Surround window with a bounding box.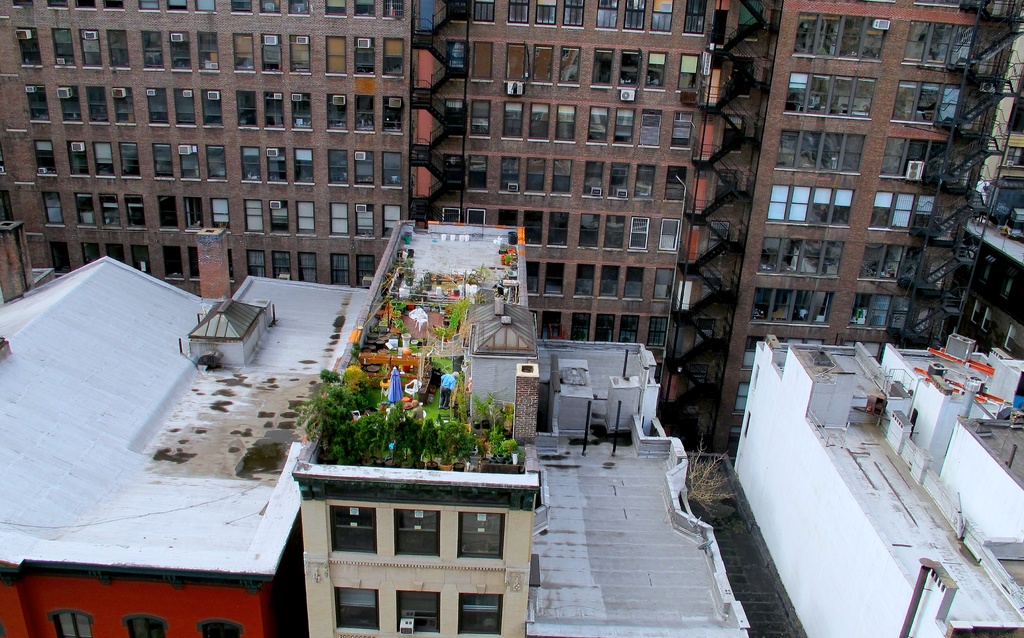
bbox=[735, 384, 750, 413].
